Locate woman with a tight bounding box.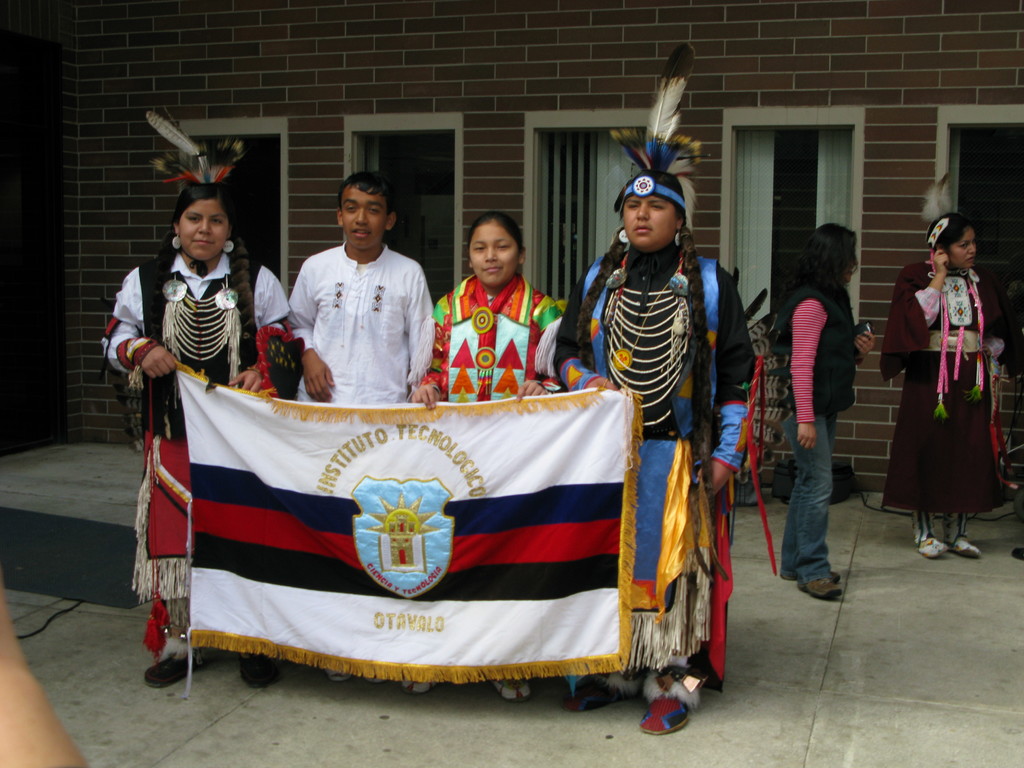
x1=888, y1=207, x2=1007, y2=559.
